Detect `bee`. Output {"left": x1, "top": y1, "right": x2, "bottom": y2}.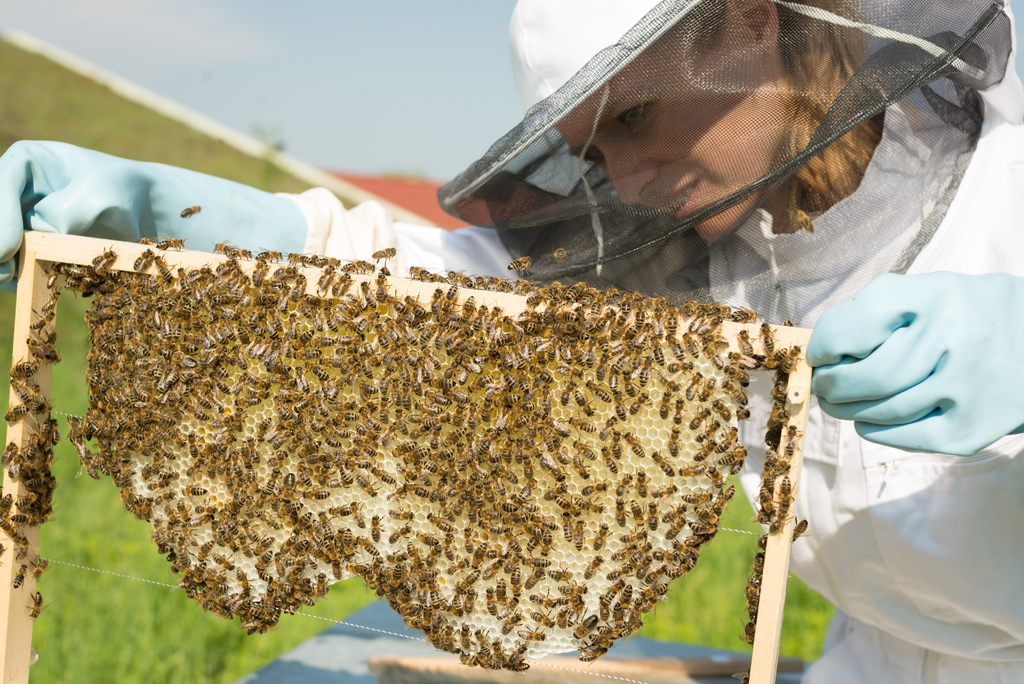
{"left": 51, "top": 418, "right": 57, "bottom": 446}.
